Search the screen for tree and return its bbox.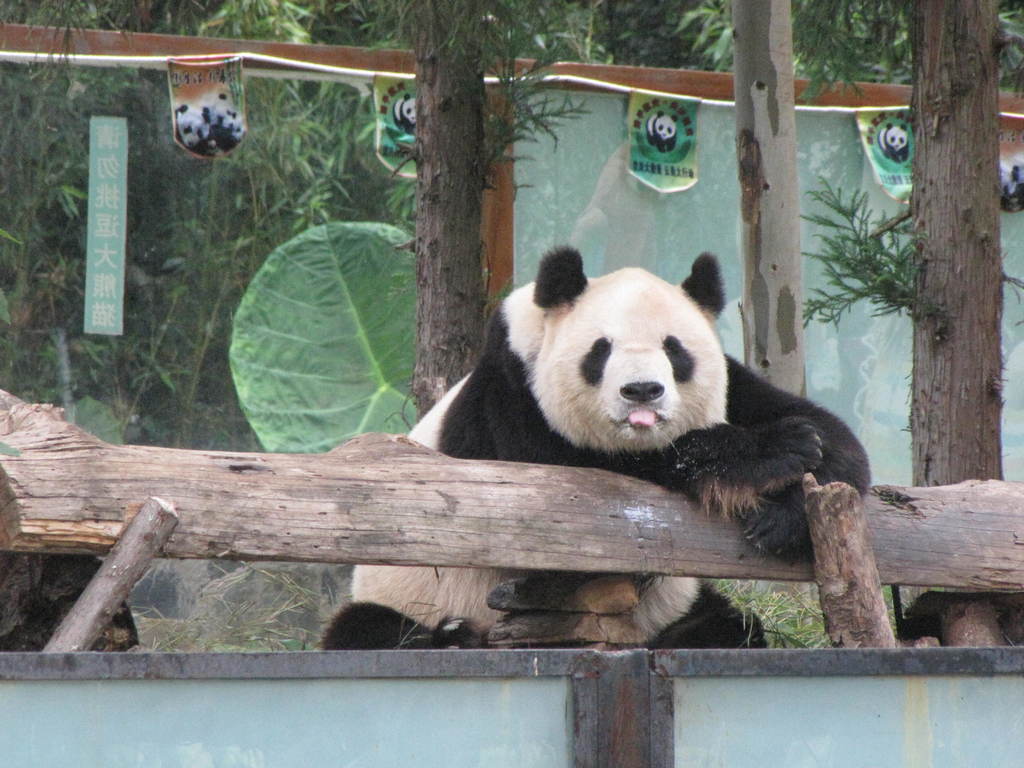
Found: pyautogui.locateOnScreen(798, 31, 1023, 511).
